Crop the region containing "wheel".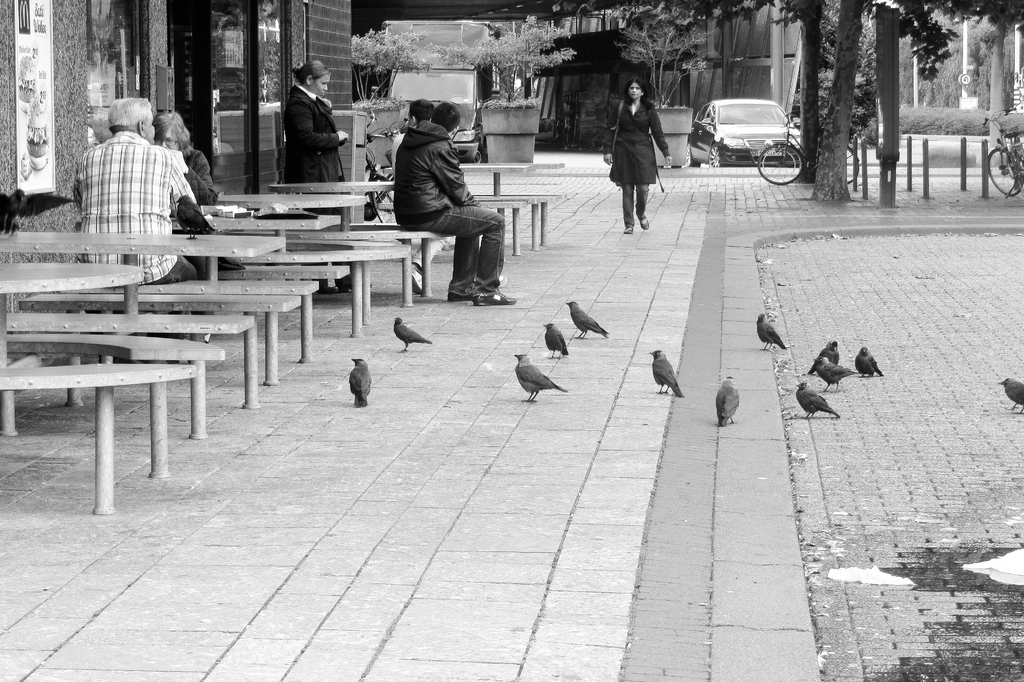
Crop region: {"x1": 758, "y1": 142, "x2": 804, "y2": 185}.
